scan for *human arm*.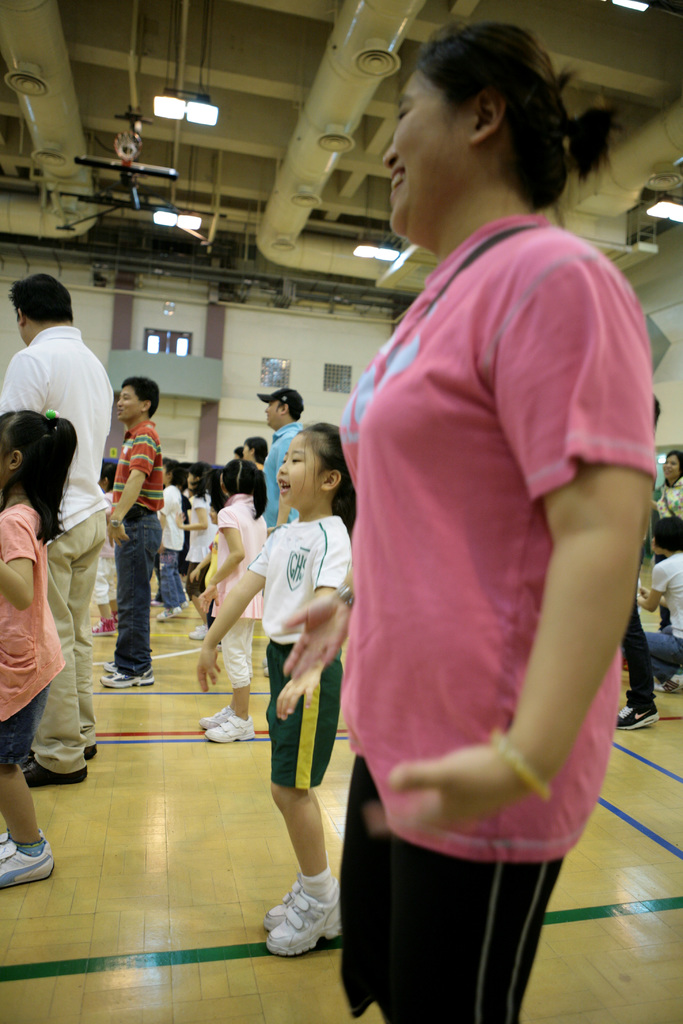
Scan result: Rect(638, 582, 669, 607).
